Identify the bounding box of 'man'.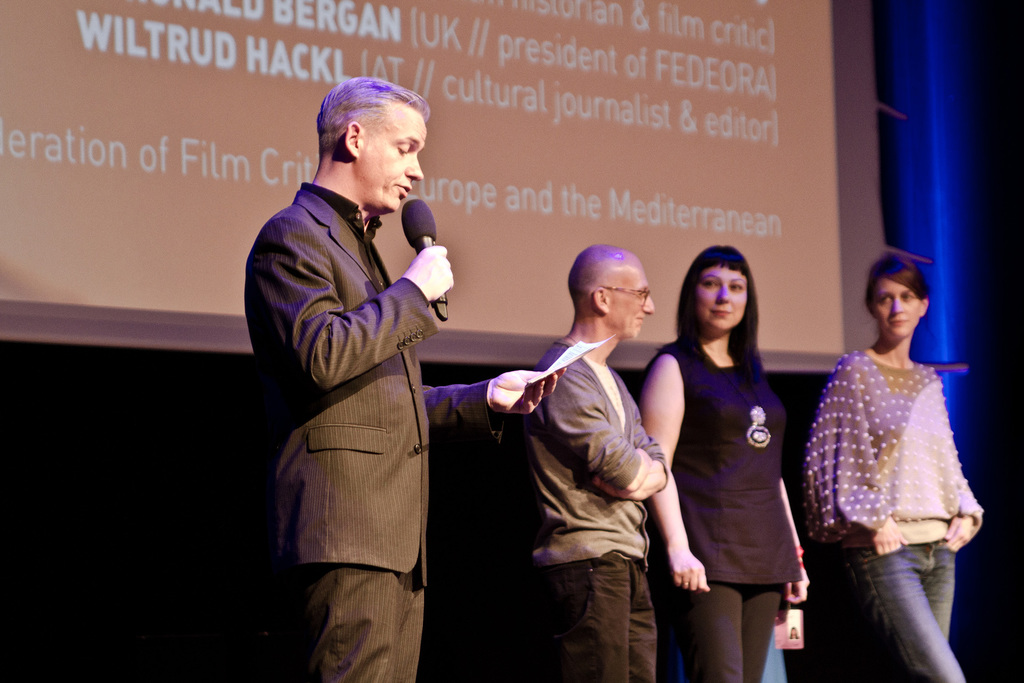
(left=246, top=69, right=564, bottom=682).
